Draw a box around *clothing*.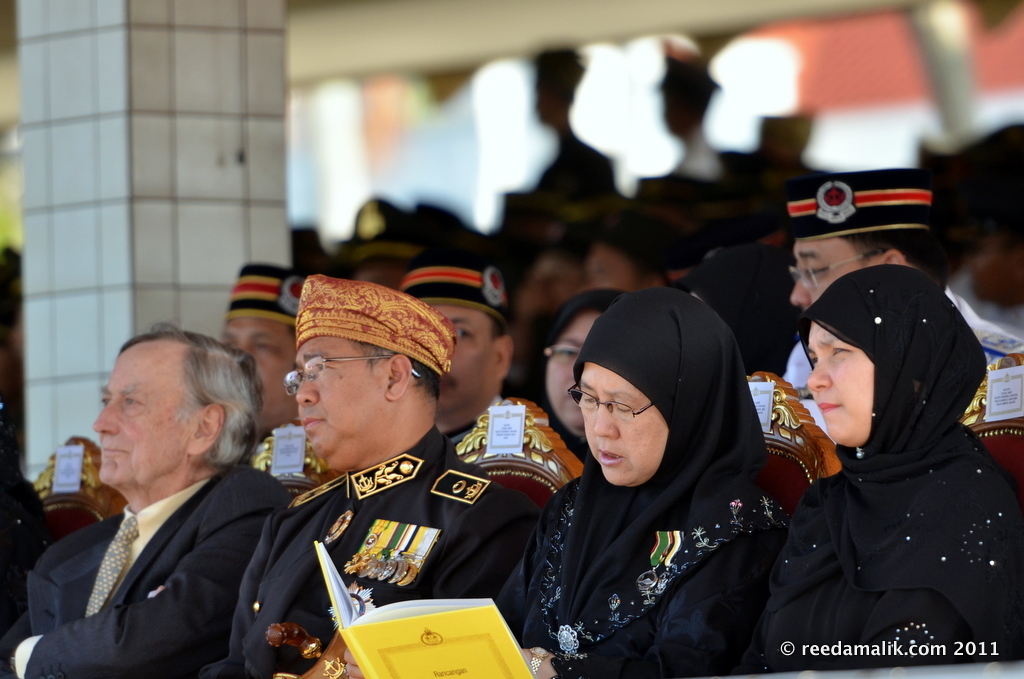
[left=491, top=289, right=784, bottom=678].
